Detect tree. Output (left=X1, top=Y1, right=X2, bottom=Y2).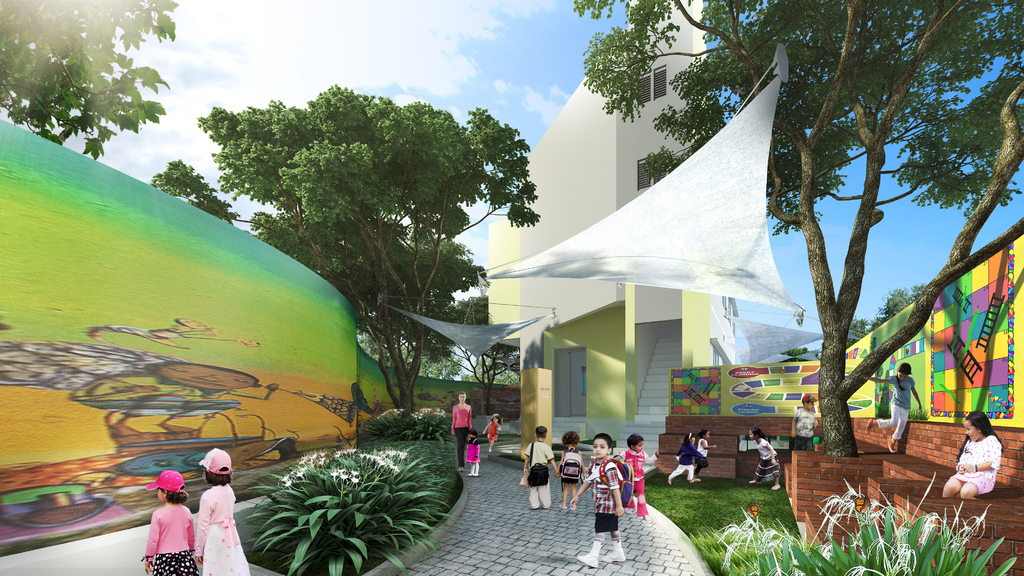
(left=355, top=321, right=452, bottom=374).
